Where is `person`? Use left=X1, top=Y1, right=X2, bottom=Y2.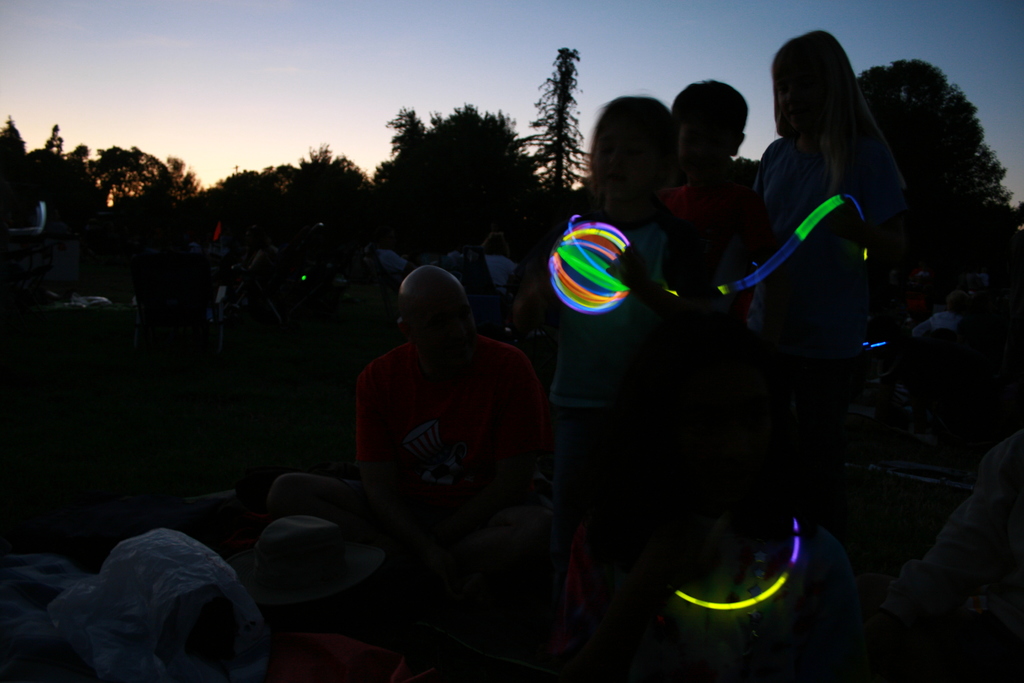
left=265, top=267, right=555, bottom=604.
